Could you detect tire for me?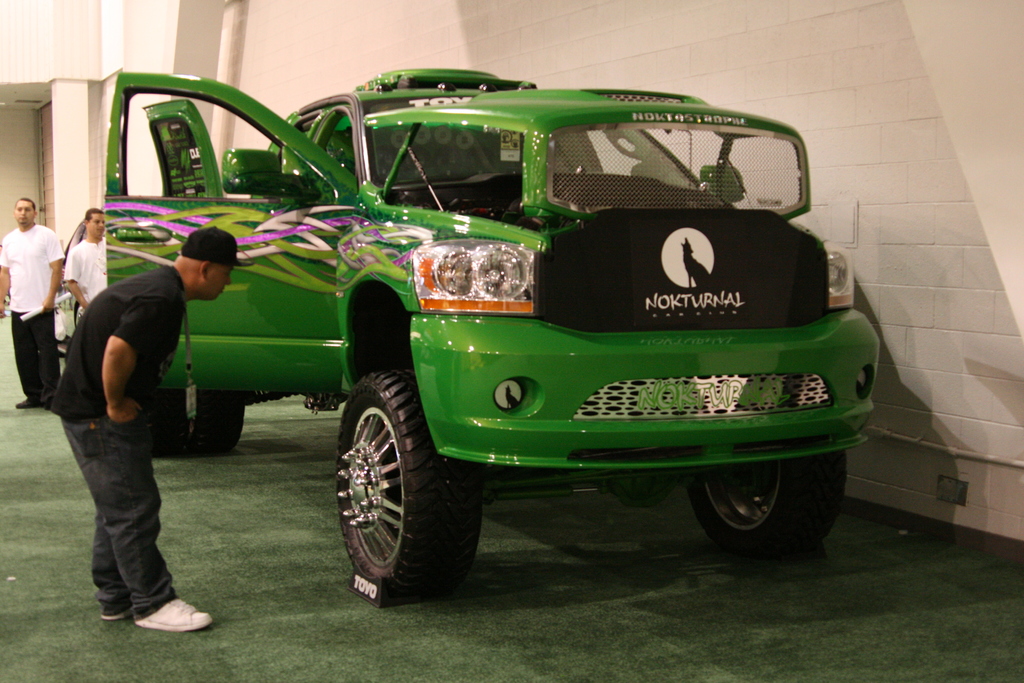
Detection result: bbox(177, 387, 244, 454).
